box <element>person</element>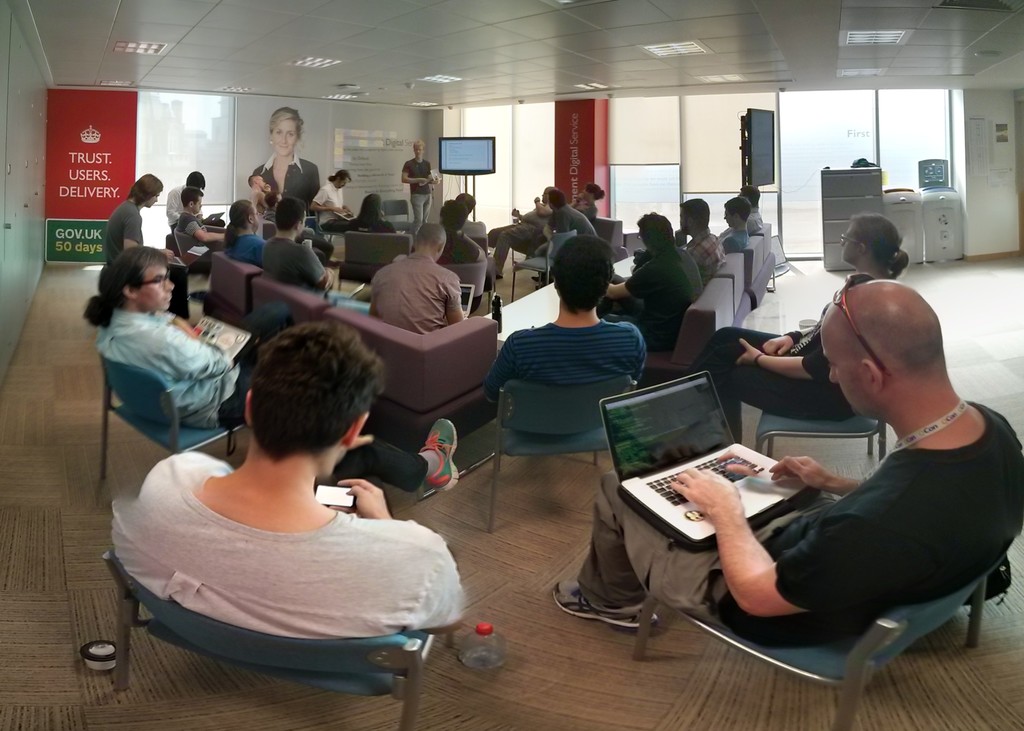
bbox=(401, 135, 438, 243)
